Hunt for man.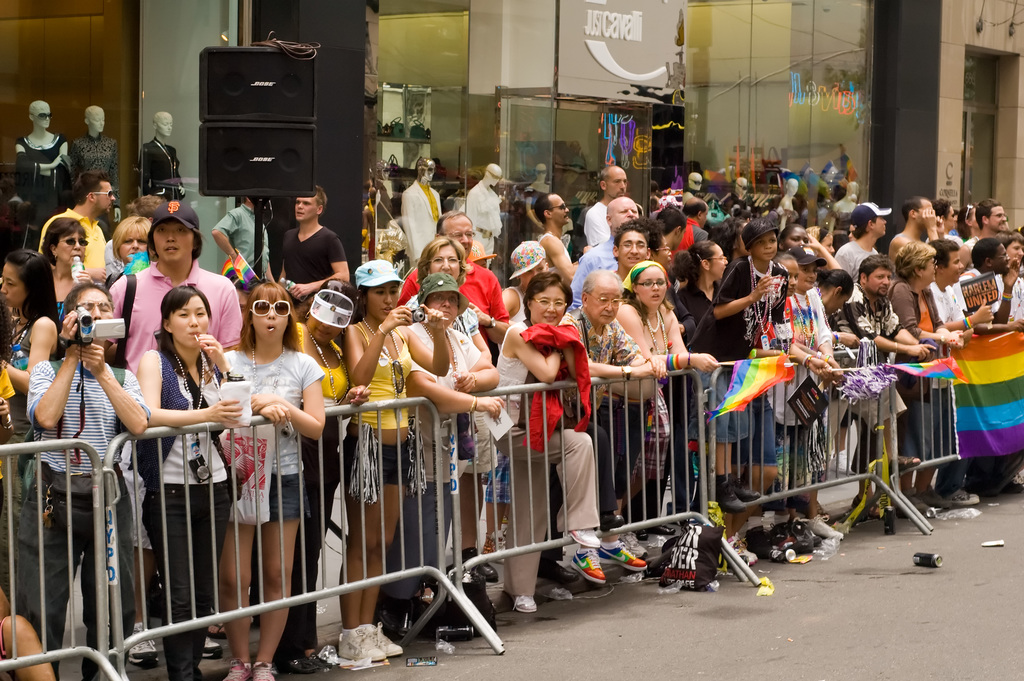
Hunted down at (263,192,340,288).
